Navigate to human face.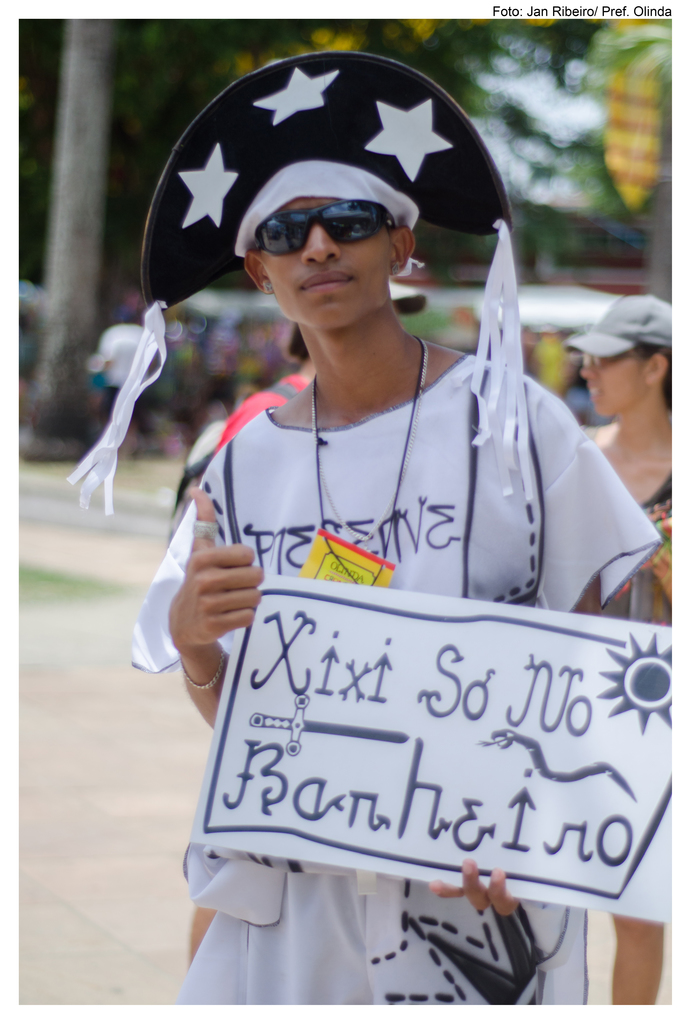
Navigation target: <bbox>264, 191, 392, 333</bbox>.
